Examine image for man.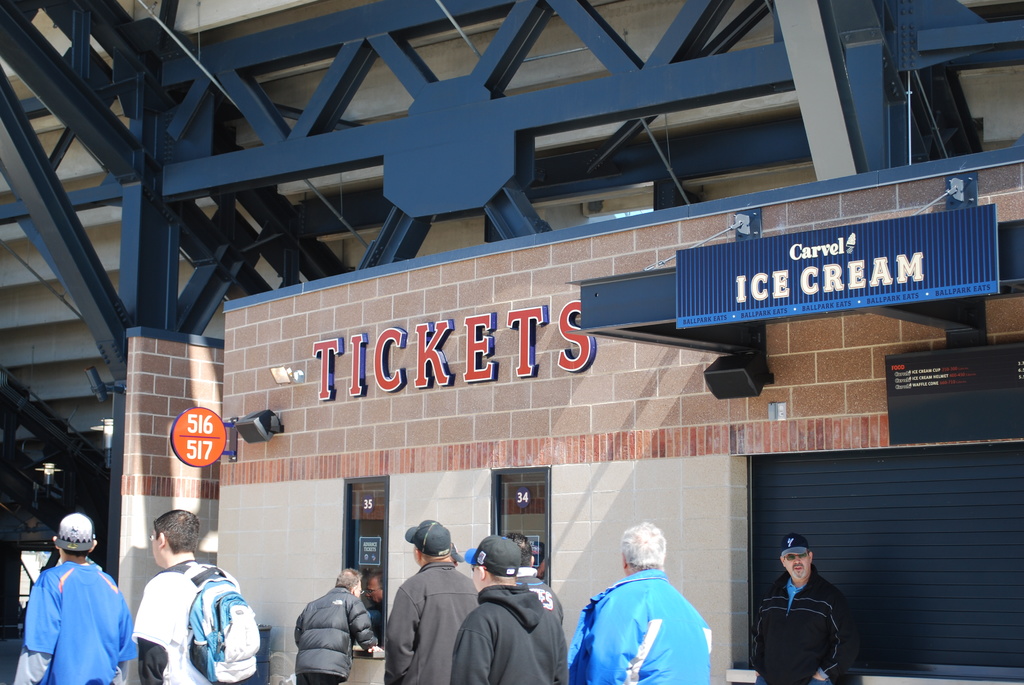
Examination result: 506, 530, 575, 638.
